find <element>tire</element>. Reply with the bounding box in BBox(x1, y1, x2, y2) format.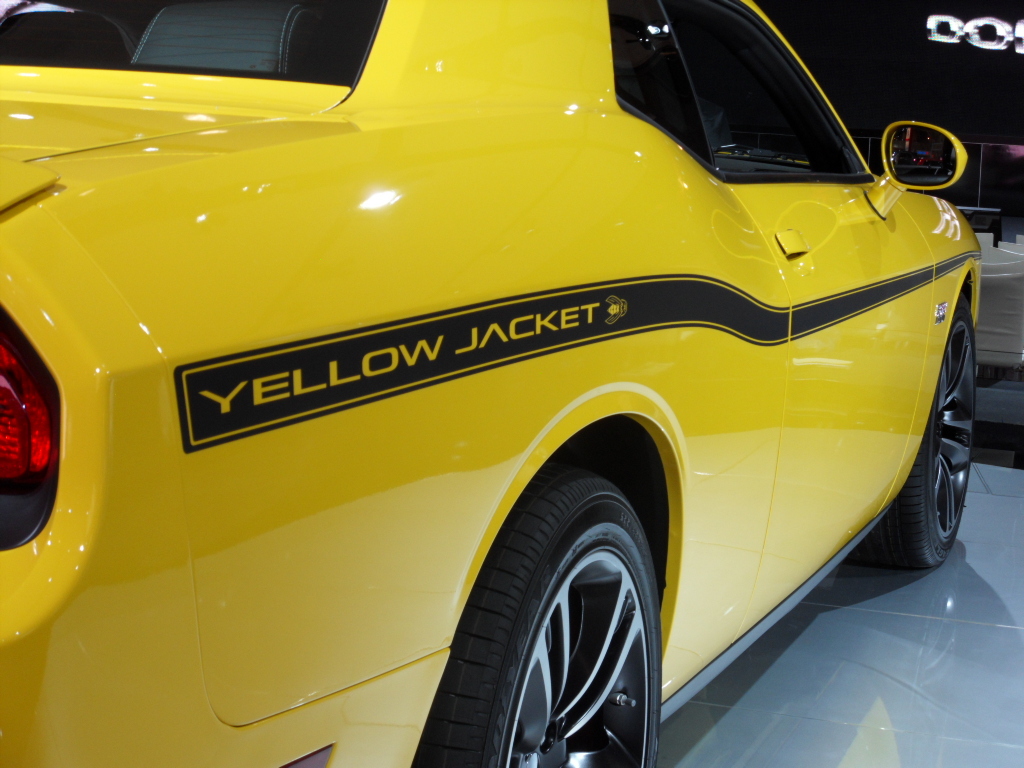
BBox(434, 463, 668, 767).
